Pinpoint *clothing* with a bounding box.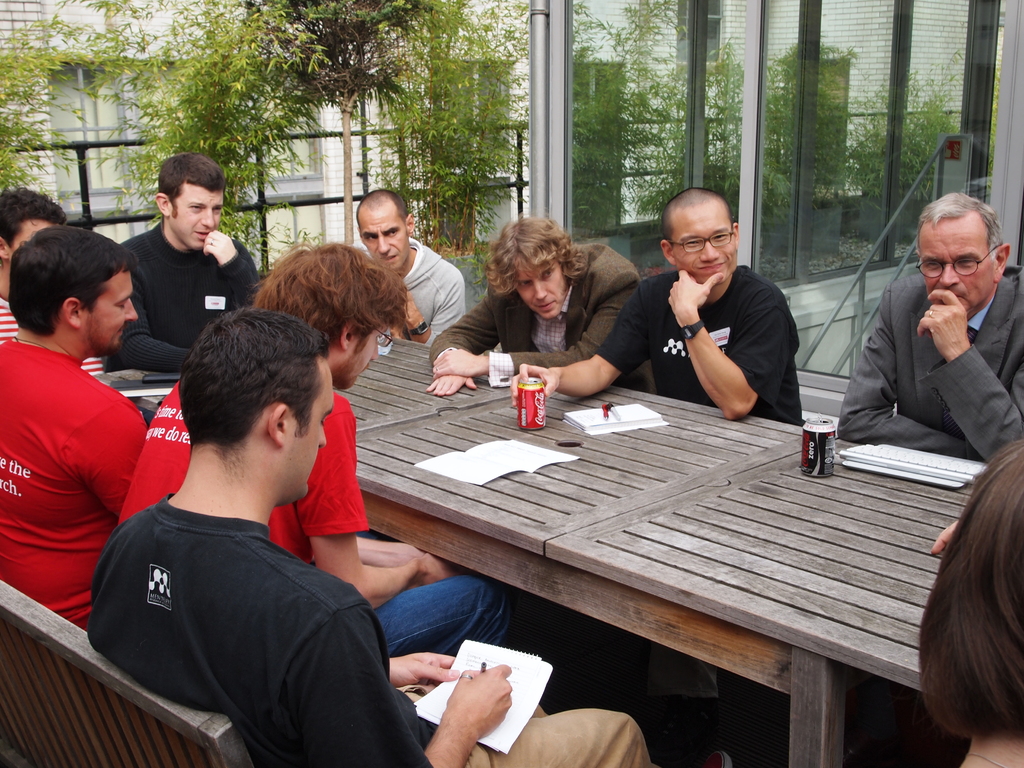
bbox=[125, 383, 518, 656].
